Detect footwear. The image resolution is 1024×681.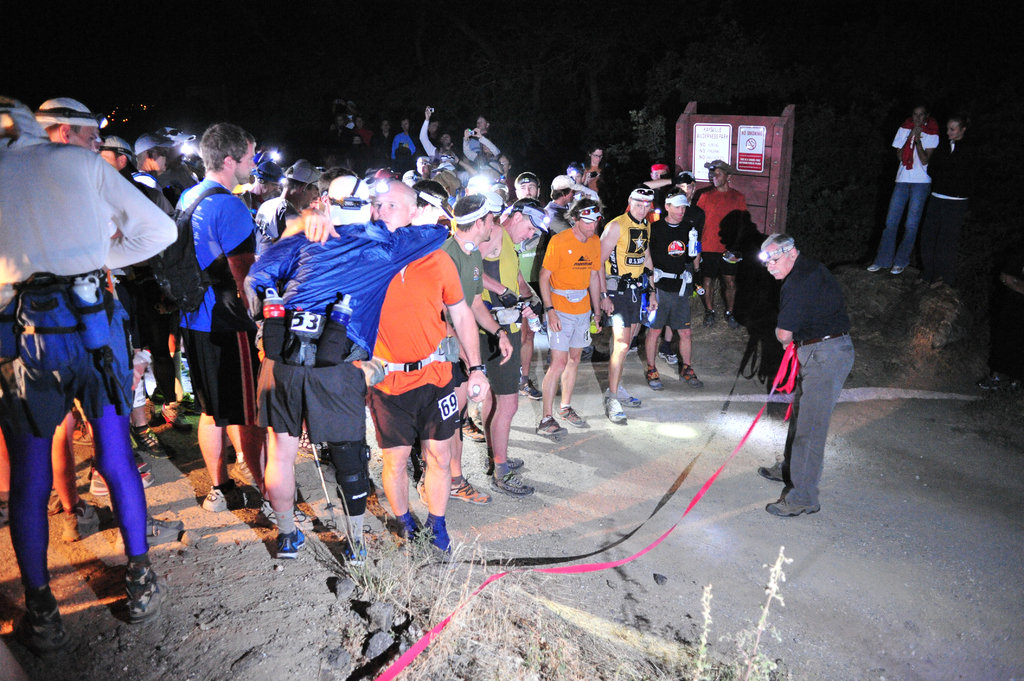
[left=521, top=371, right=541, bottom=402].
